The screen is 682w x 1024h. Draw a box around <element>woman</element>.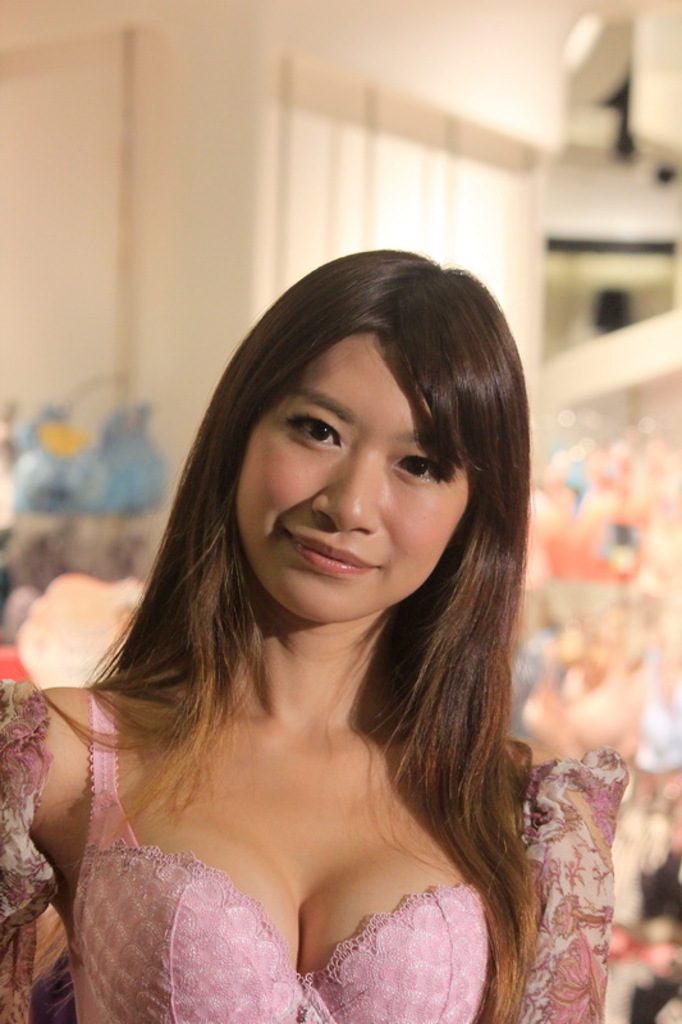
0, 234, 624, 1015.
